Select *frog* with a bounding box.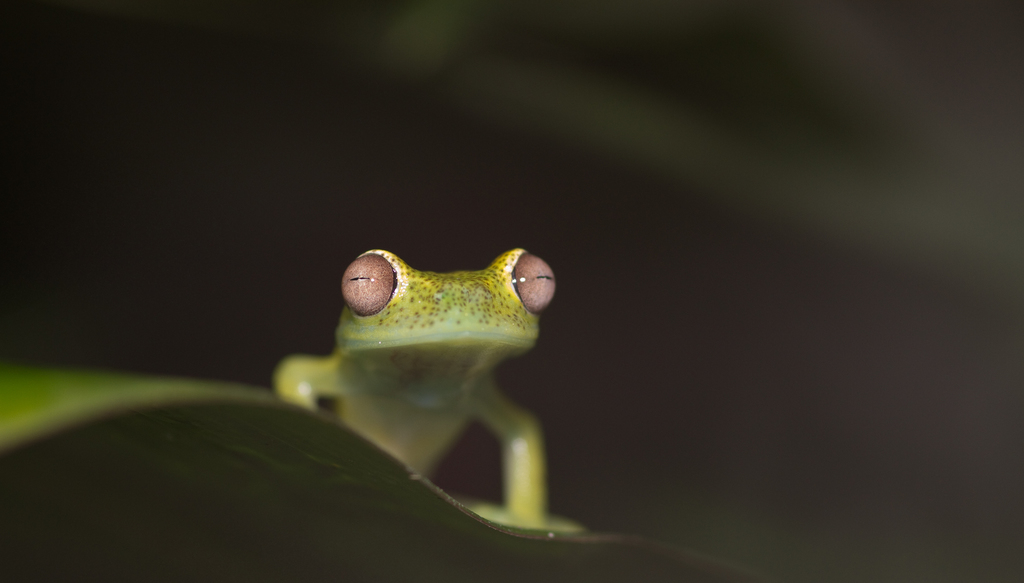
<box>273,246,553,529</box>.
